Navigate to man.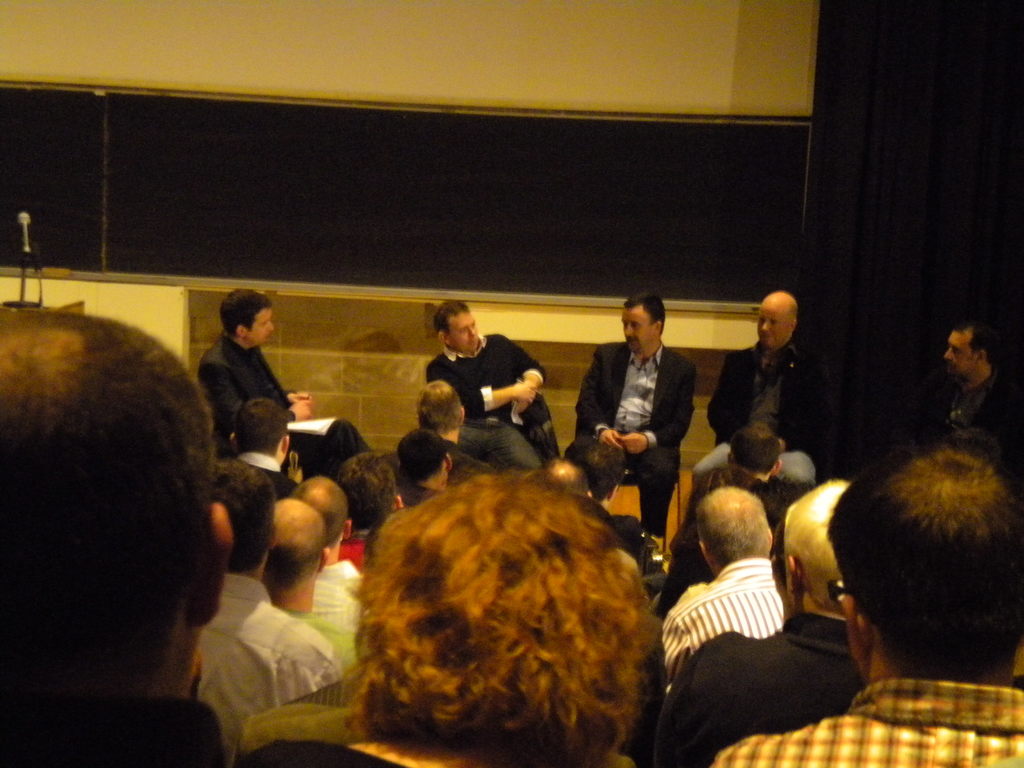
Navigation target: (left=287, top=478, right=367, bottom=585).
